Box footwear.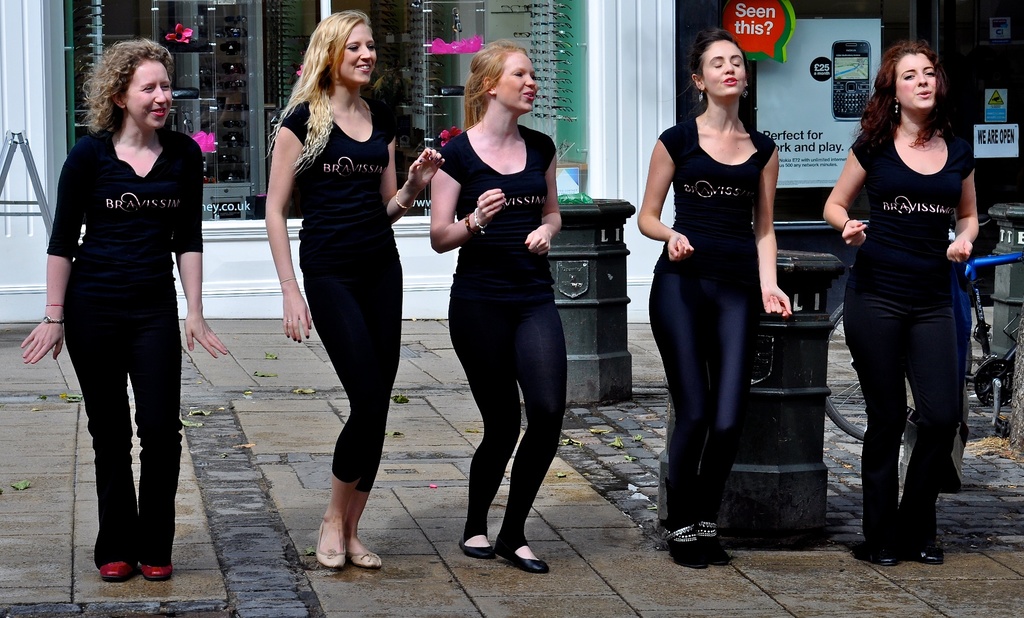
{"x1": 141, "y1": 552, "x2": 178, "y2": 584}.
